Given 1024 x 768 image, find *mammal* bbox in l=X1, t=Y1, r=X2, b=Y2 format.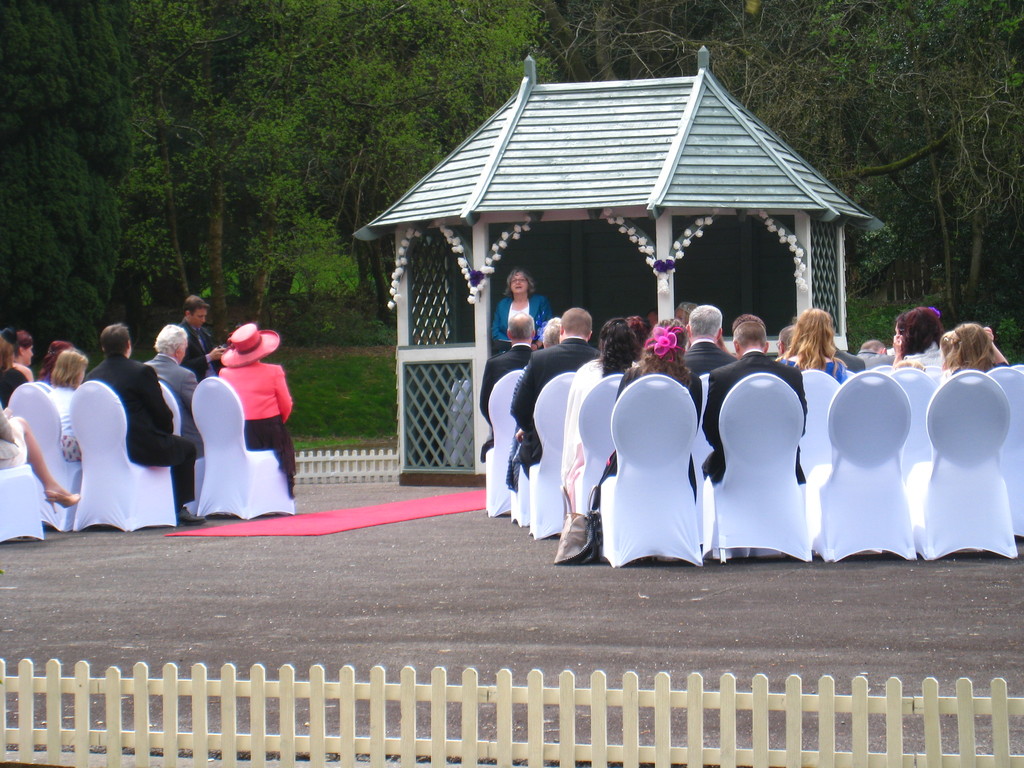
l=775, t=307, r=849, b=385.
